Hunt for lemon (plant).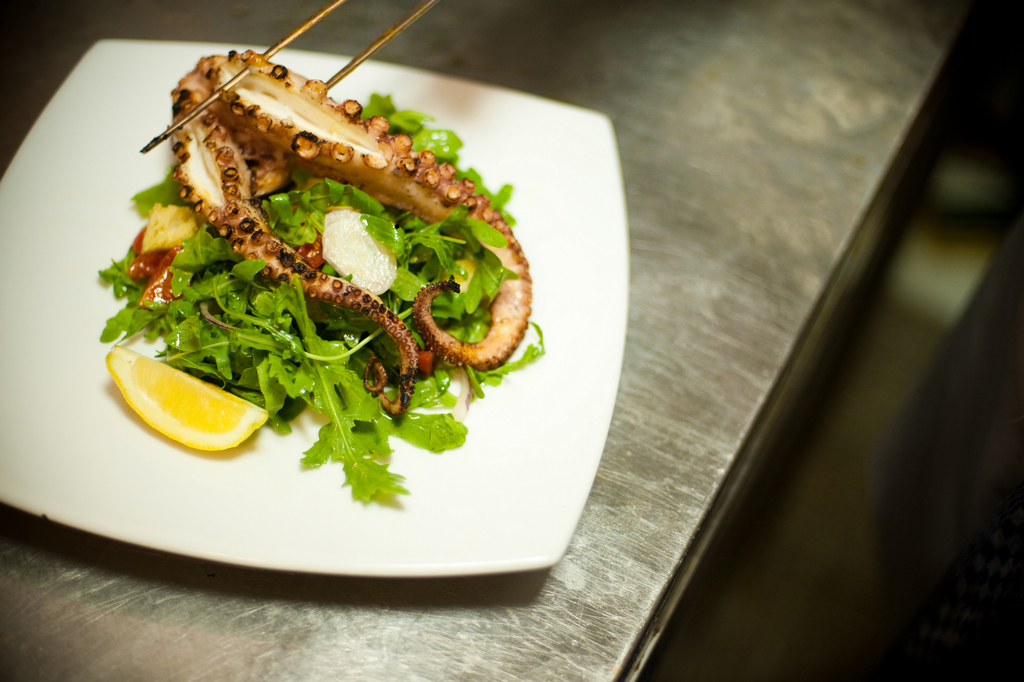
Hunted down at locate(109, 351, 266, 462).
